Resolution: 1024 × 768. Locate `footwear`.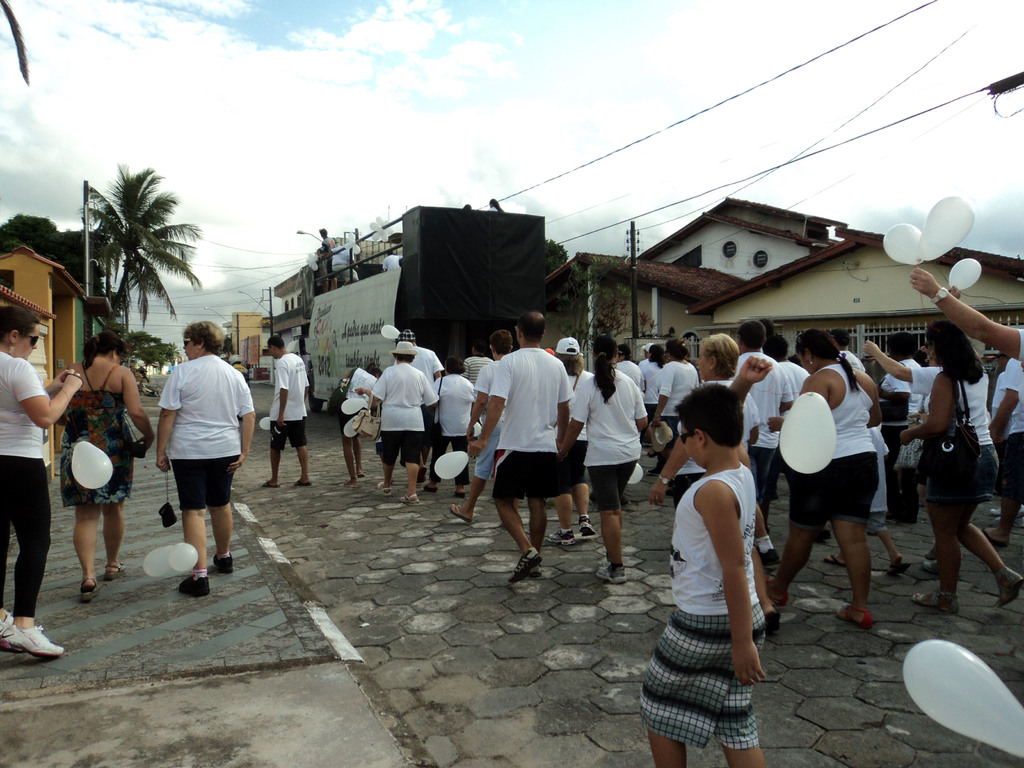
Rect(211, 548, 232, 572).
